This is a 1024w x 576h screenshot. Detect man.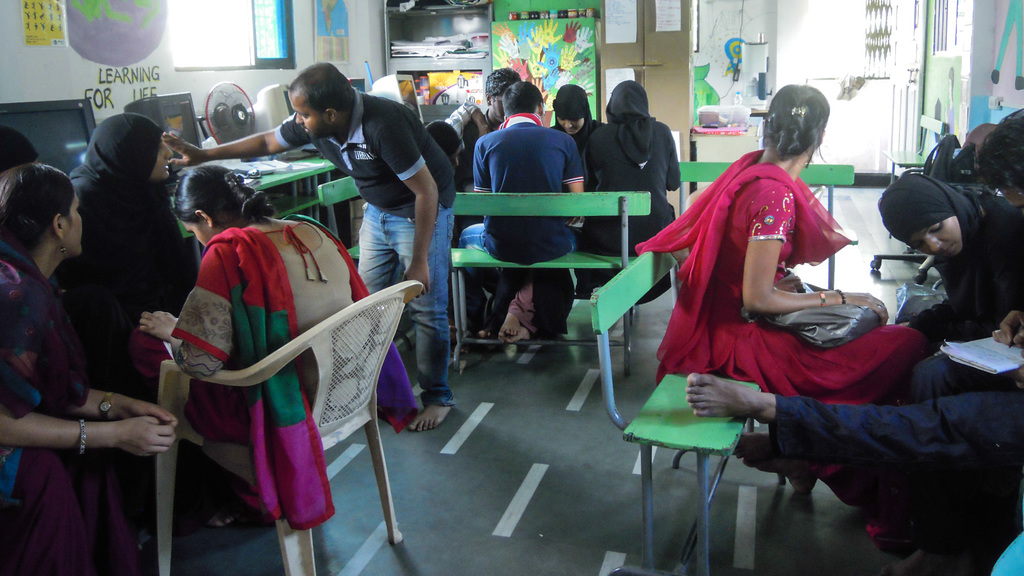
[left=456, top=79, right=588, bottom=341].
